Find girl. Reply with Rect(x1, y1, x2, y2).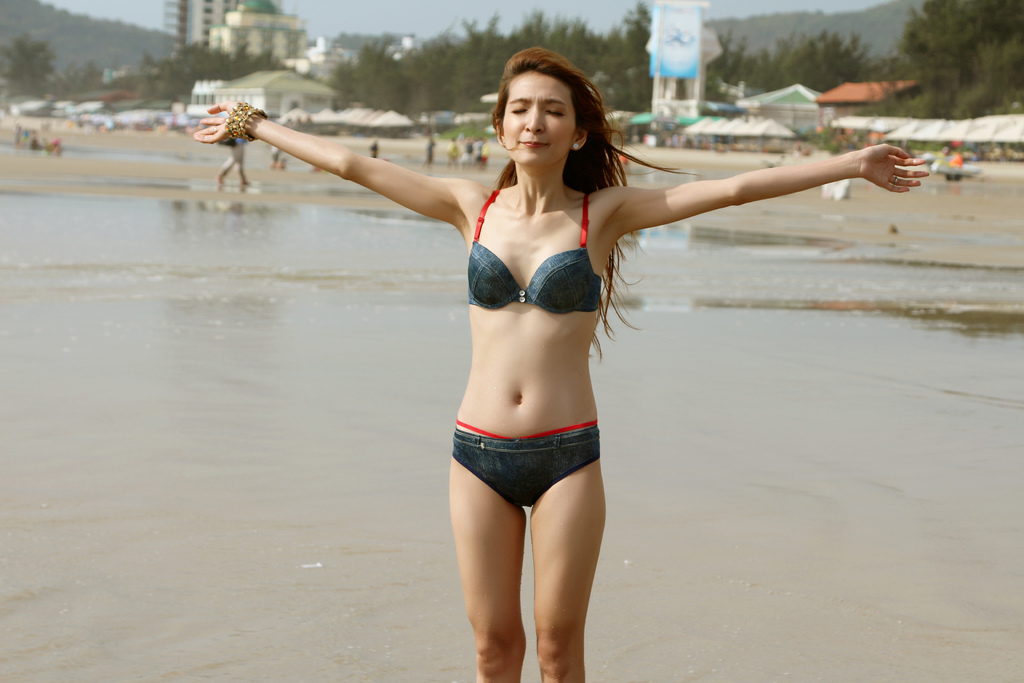
Rect(190, 45, 931, 682).
